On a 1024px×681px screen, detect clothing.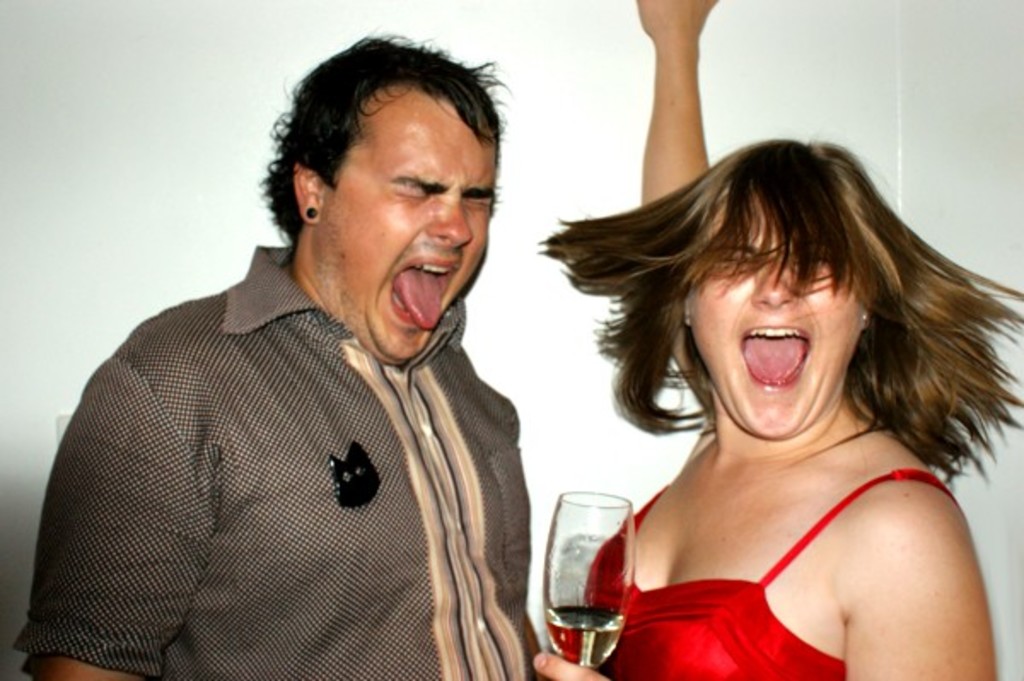
587:466:964:679.
